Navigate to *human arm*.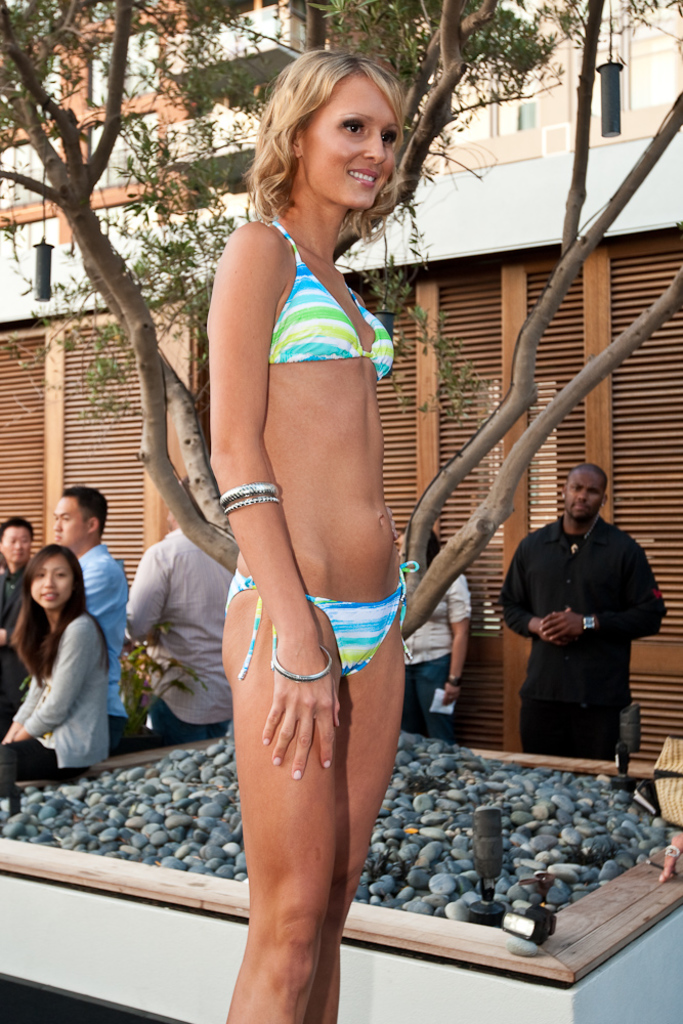
Navigation target: rect(15, 604, 98, 742).
